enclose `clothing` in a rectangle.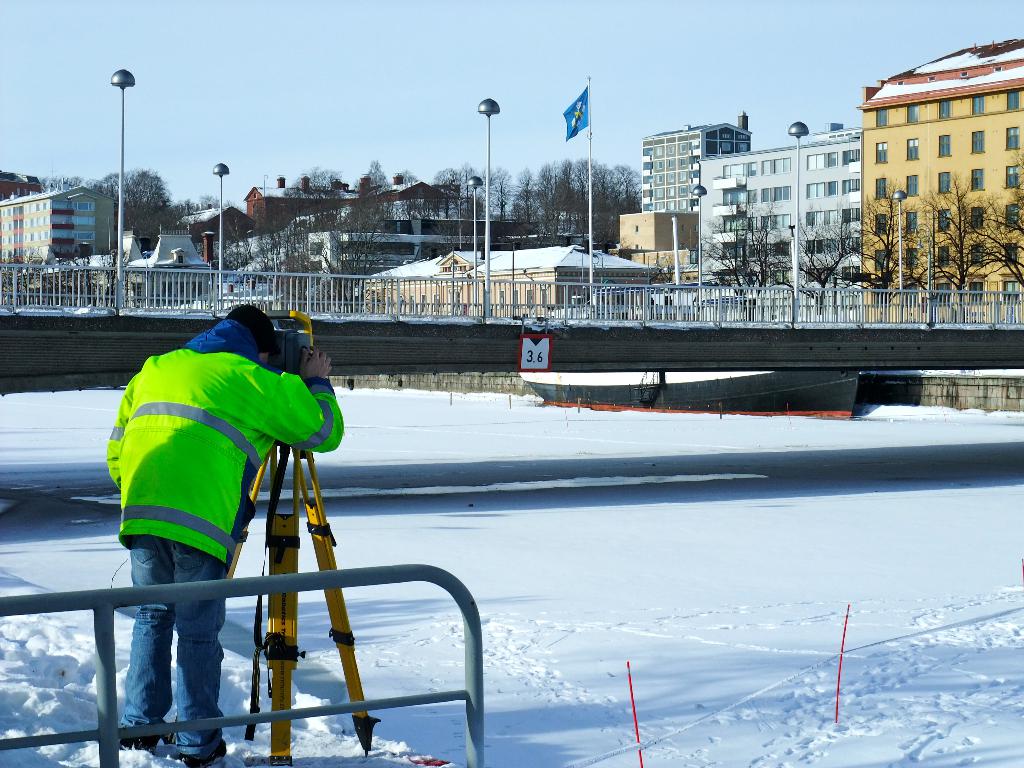
Rect(148, 328, 323, 735).
